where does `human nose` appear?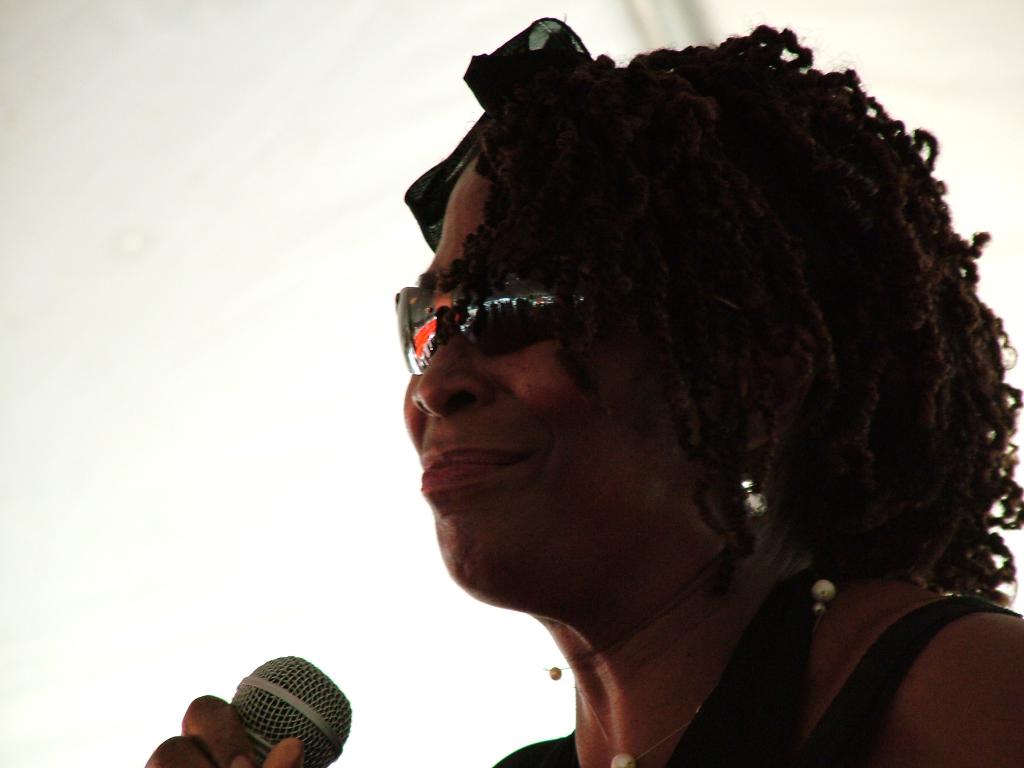
Appears at crop(411, 321, 493, 419).
